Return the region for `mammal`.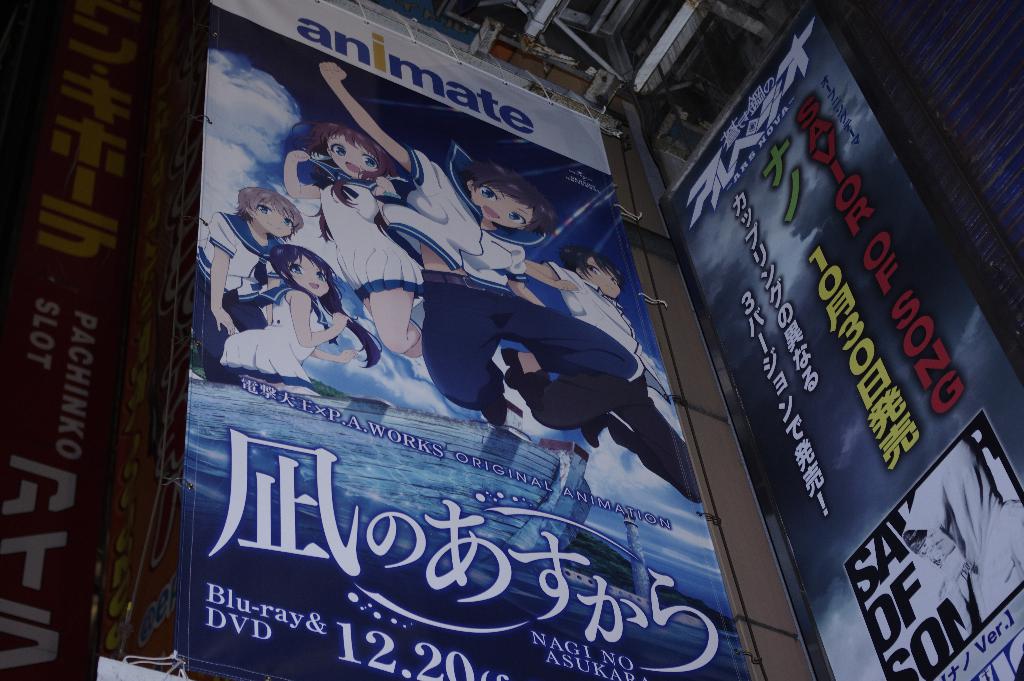
525,244,708,504.
